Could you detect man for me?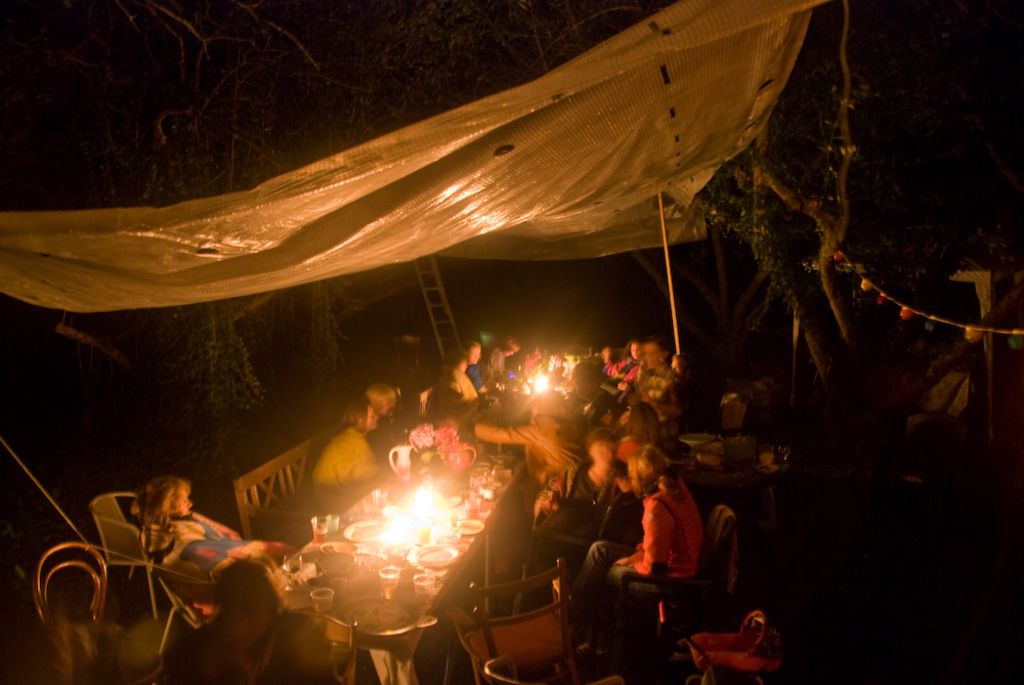
Detection result: rect(368, 384, 408, 464).
